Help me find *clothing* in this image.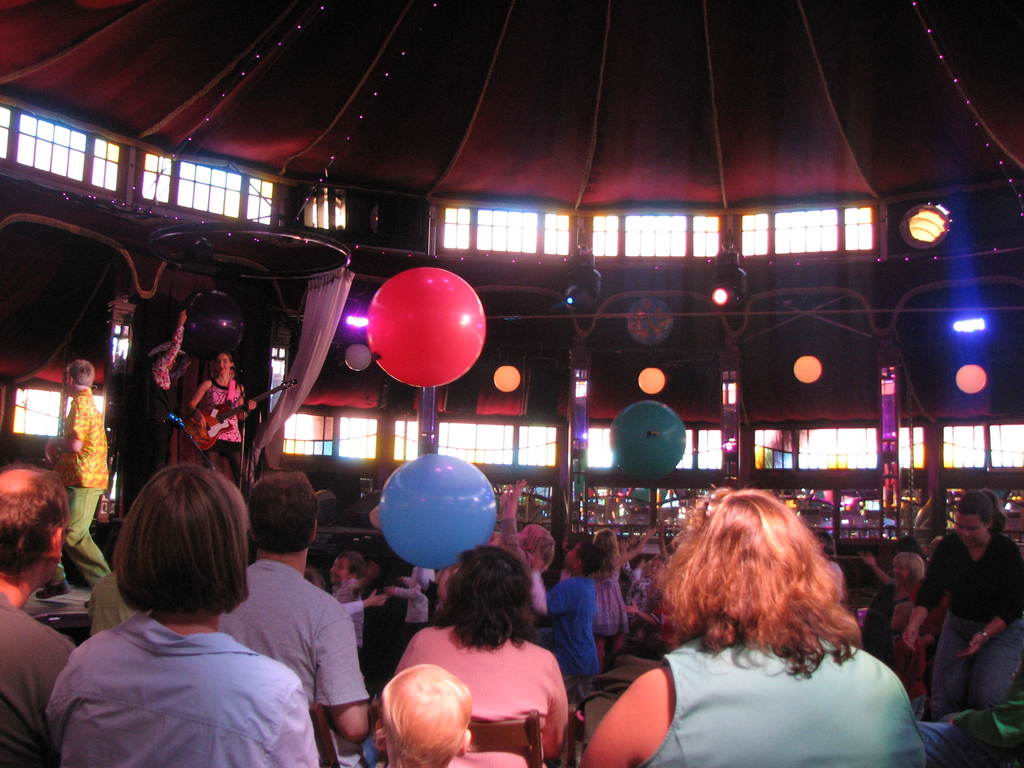
Found it: 0/584/90/766.
